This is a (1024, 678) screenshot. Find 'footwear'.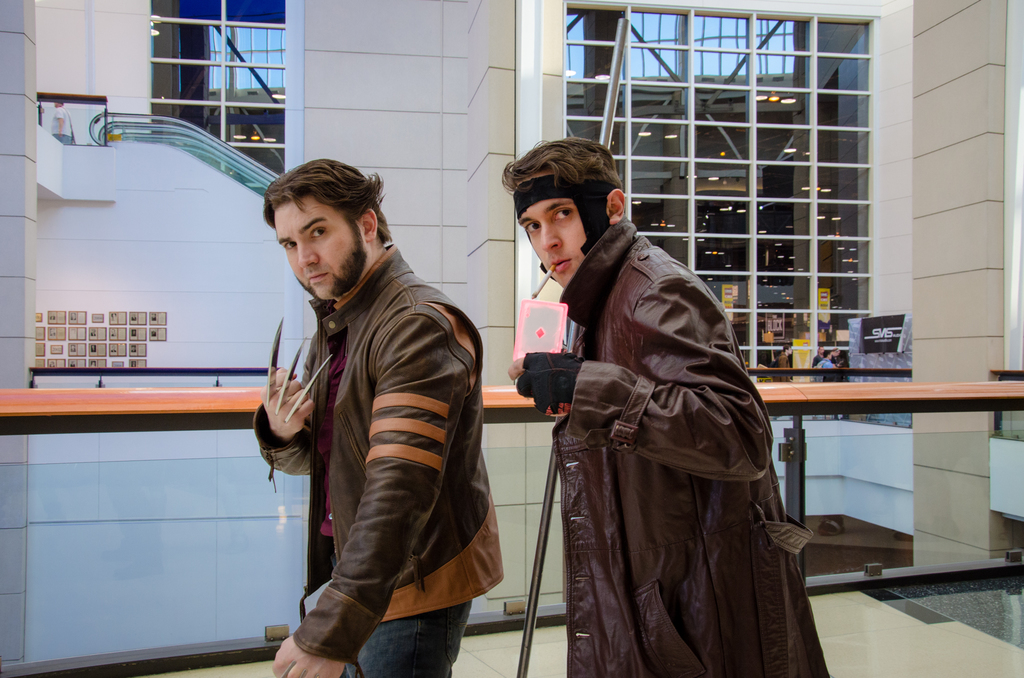
Bounding box: {"x1": 817, "y1": 519, "x2": 846, "y2": 540}.
